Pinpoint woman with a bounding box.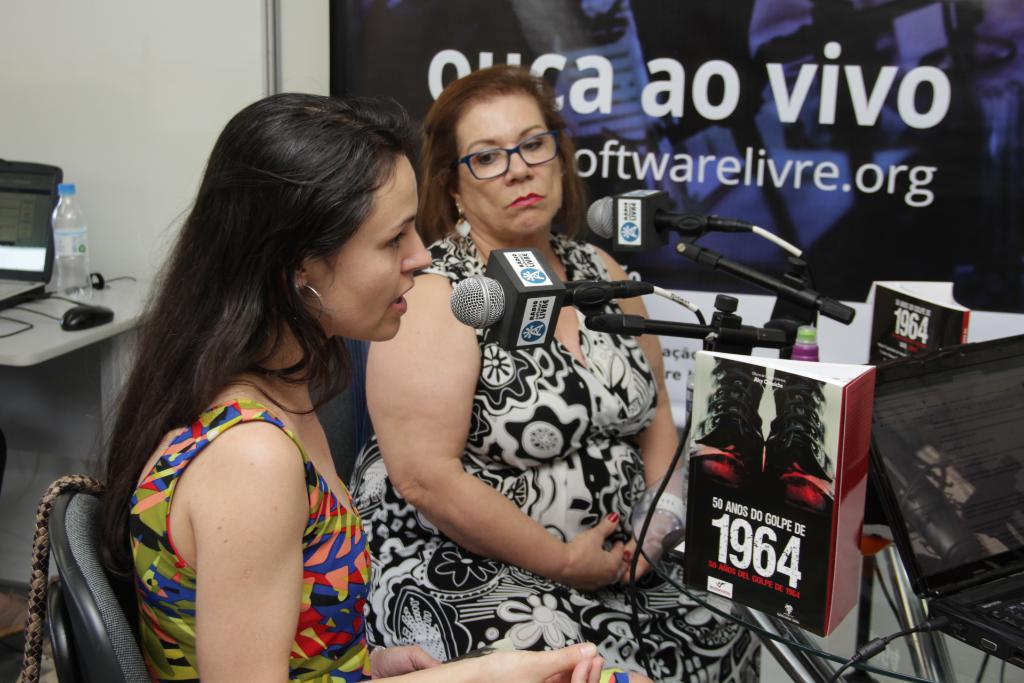
BBox(74, 88, 651, 682).
